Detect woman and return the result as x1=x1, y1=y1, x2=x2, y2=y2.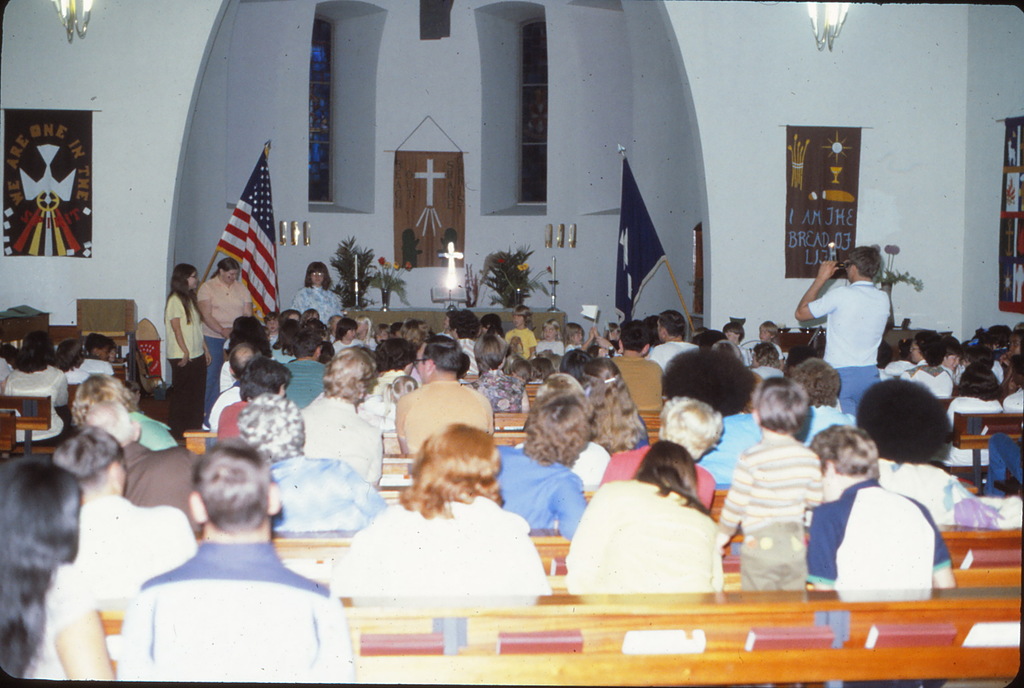
x1=158, y1=259, x2=215, y2=441.
